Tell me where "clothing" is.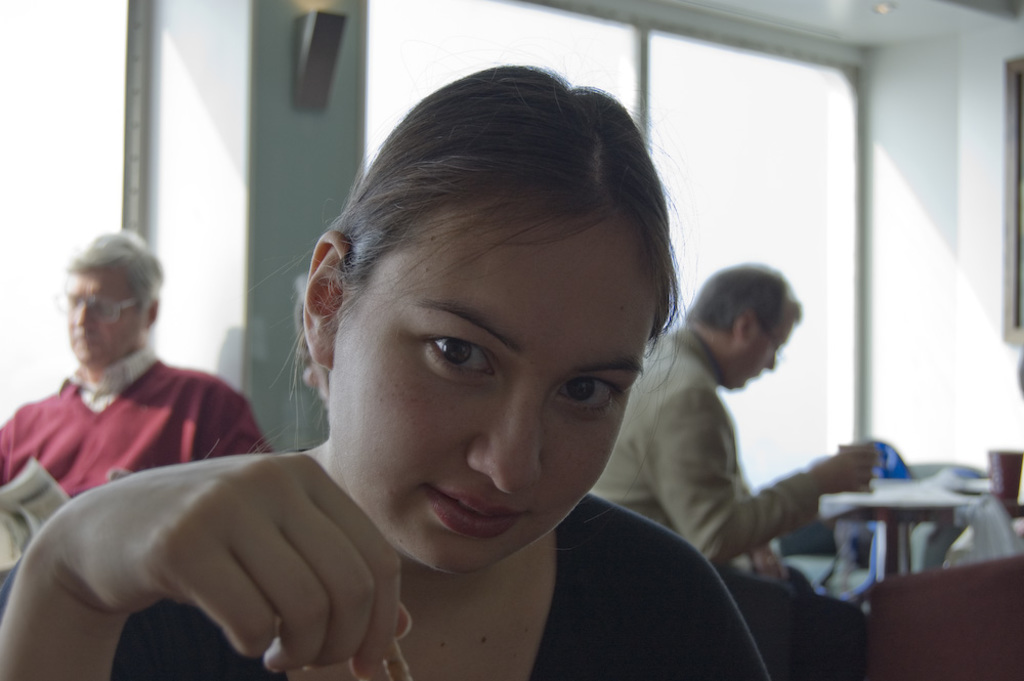
"clothing" is at <region>612, 284, 873, 614</region>.
